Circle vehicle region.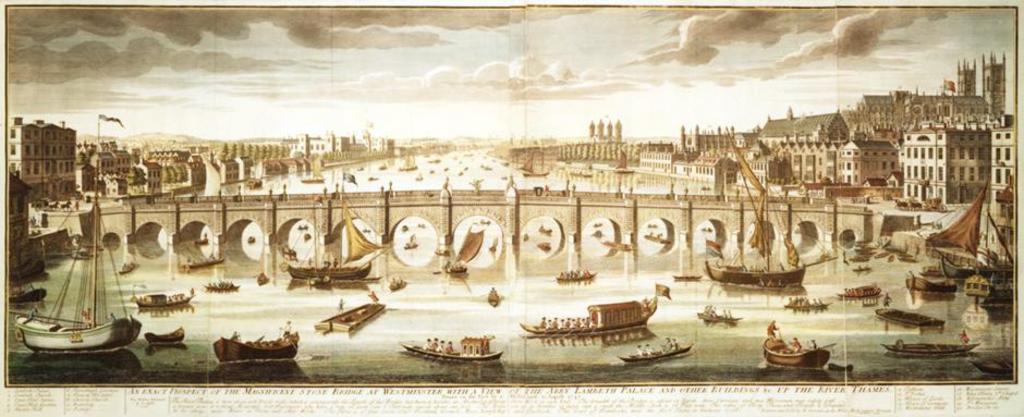
Region: [x1=532, y1=282, x2=645, y2=339].
